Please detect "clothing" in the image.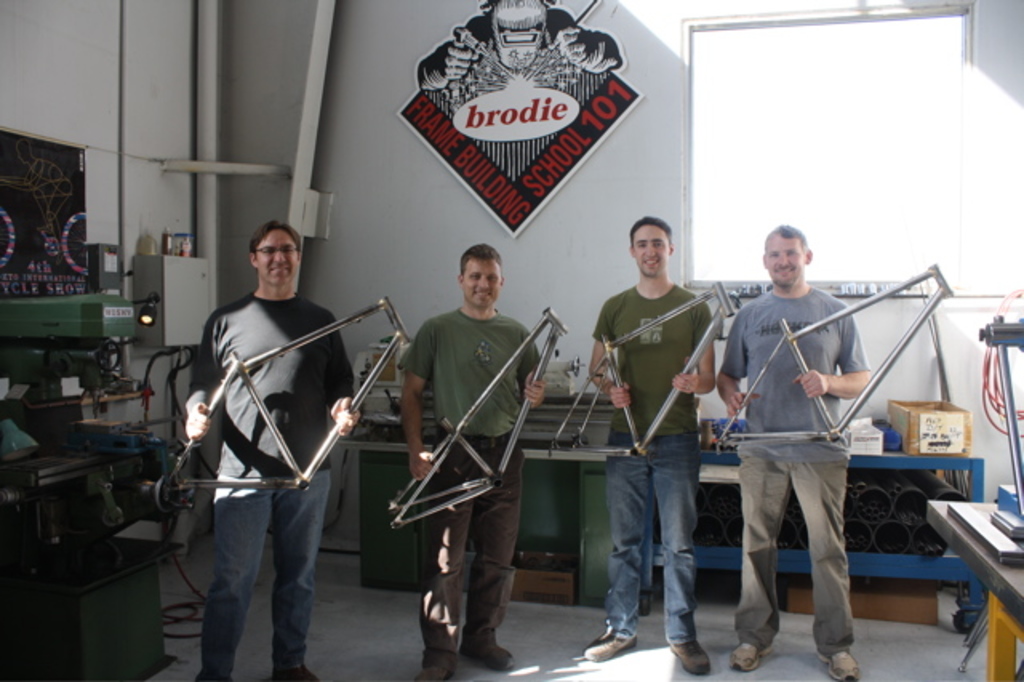
l=395, t=303, r=547, b=653.
